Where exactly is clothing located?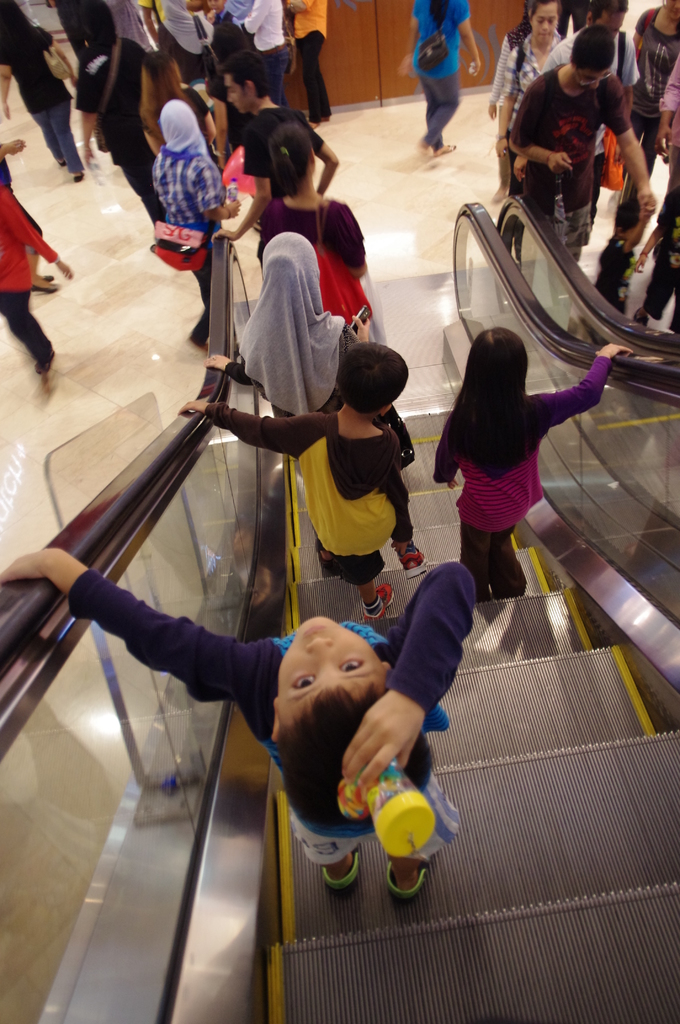
Its bounding box is 508 38 651 225.
